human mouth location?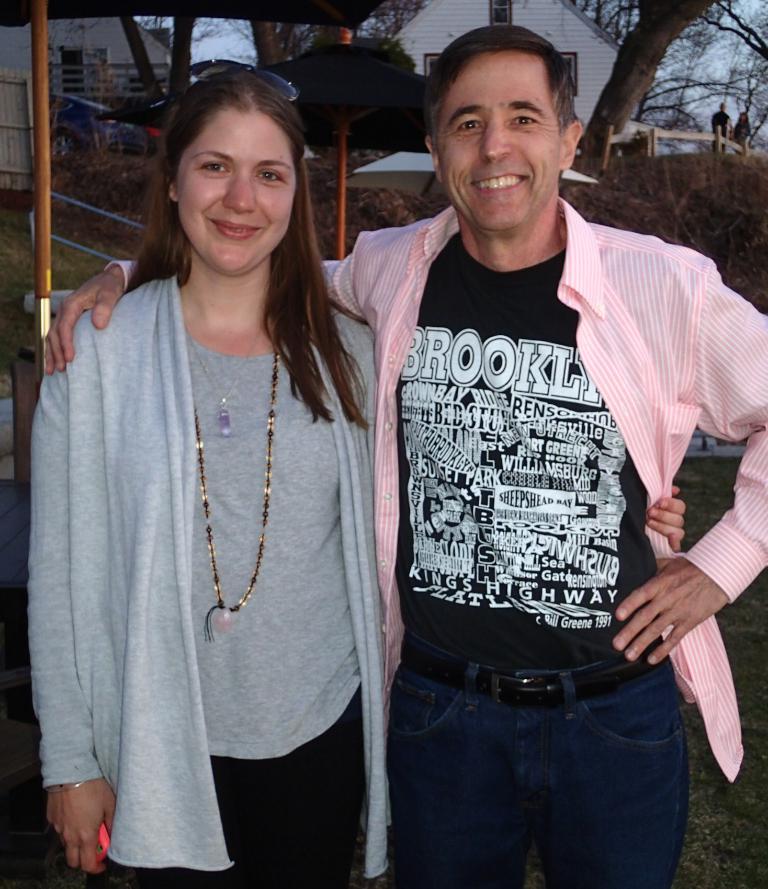
region(472, 169, 528, 195)
